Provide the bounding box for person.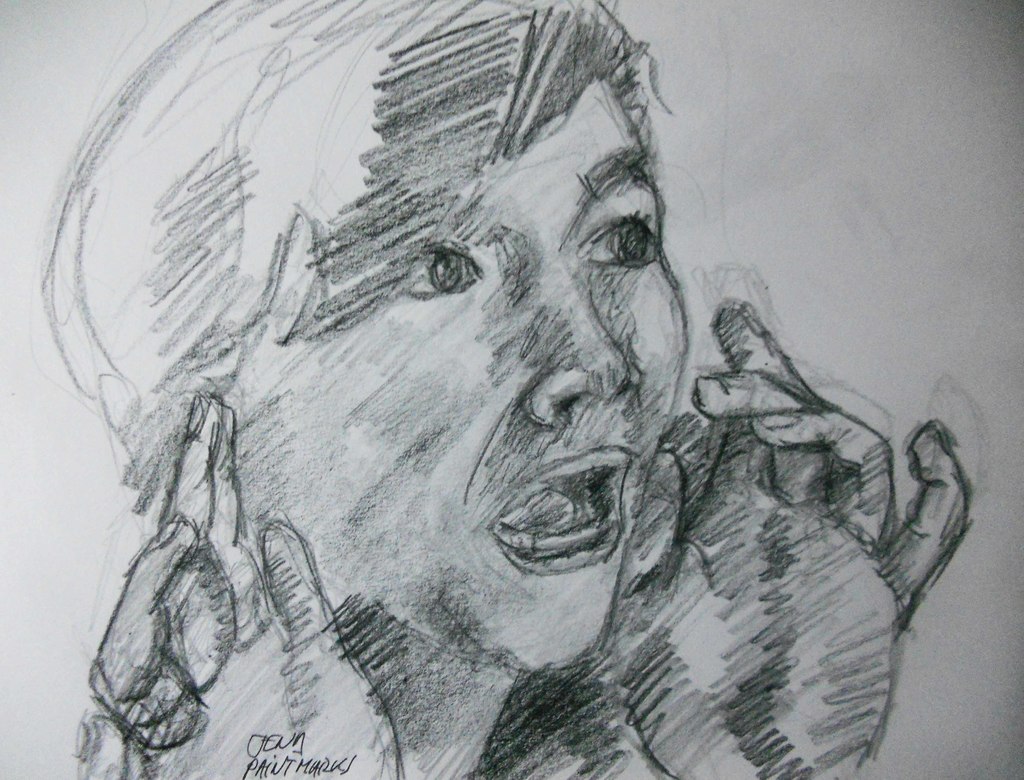
x1=35 y1=0 x2=965 y2=779.
